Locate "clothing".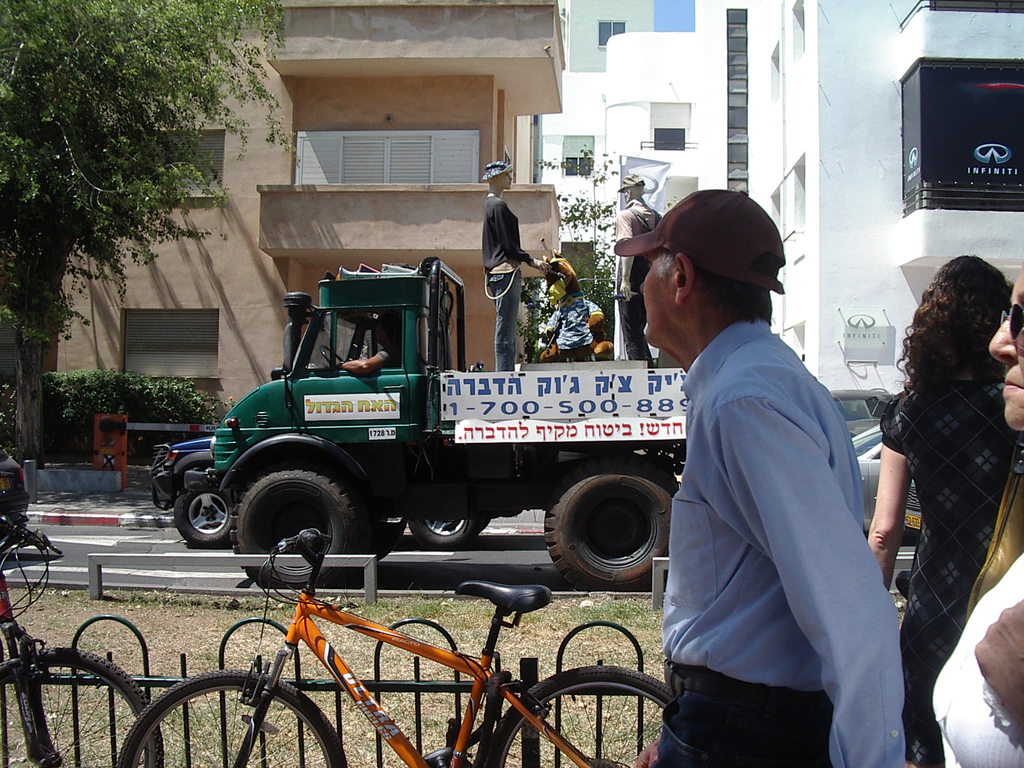
Bounding box: Rect(612, 197, 663, 371).
